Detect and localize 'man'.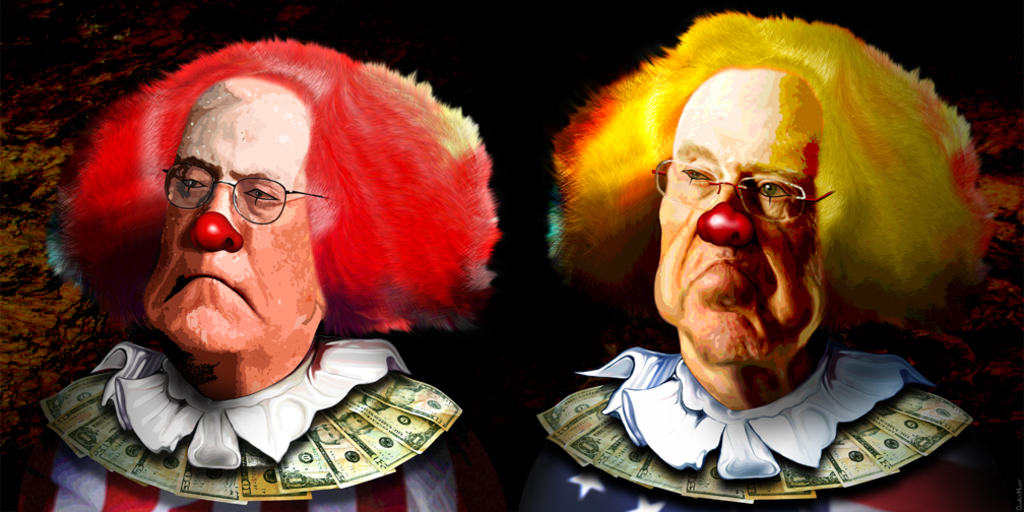
Localized at x1=37, y1=36, x2=505, y2=511.
